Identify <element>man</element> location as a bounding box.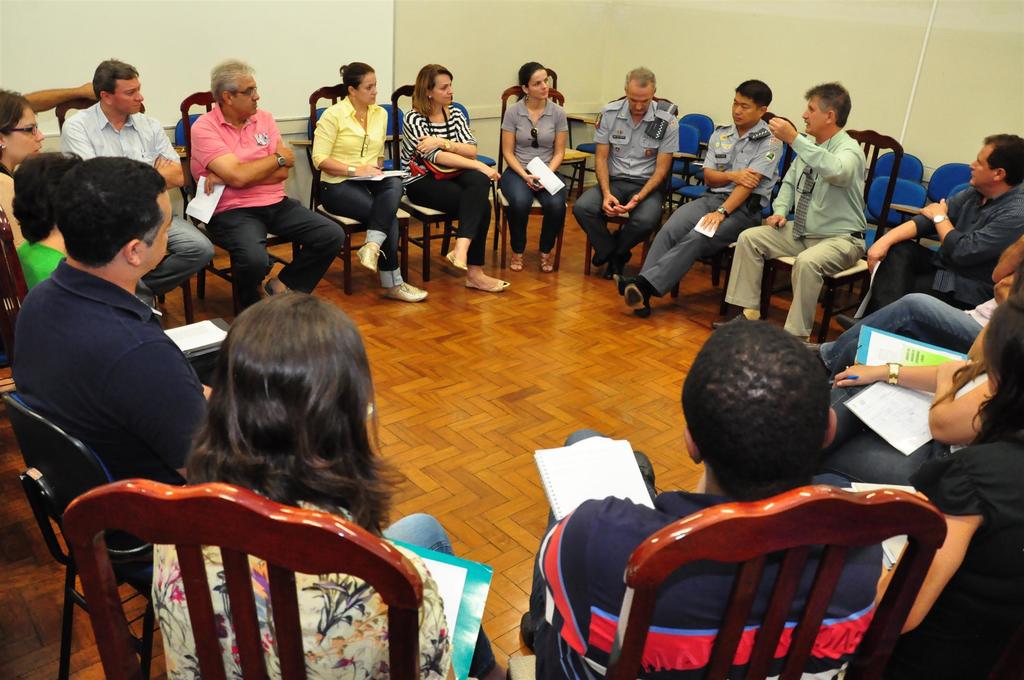
BBox(614, 76, 785, 320).
